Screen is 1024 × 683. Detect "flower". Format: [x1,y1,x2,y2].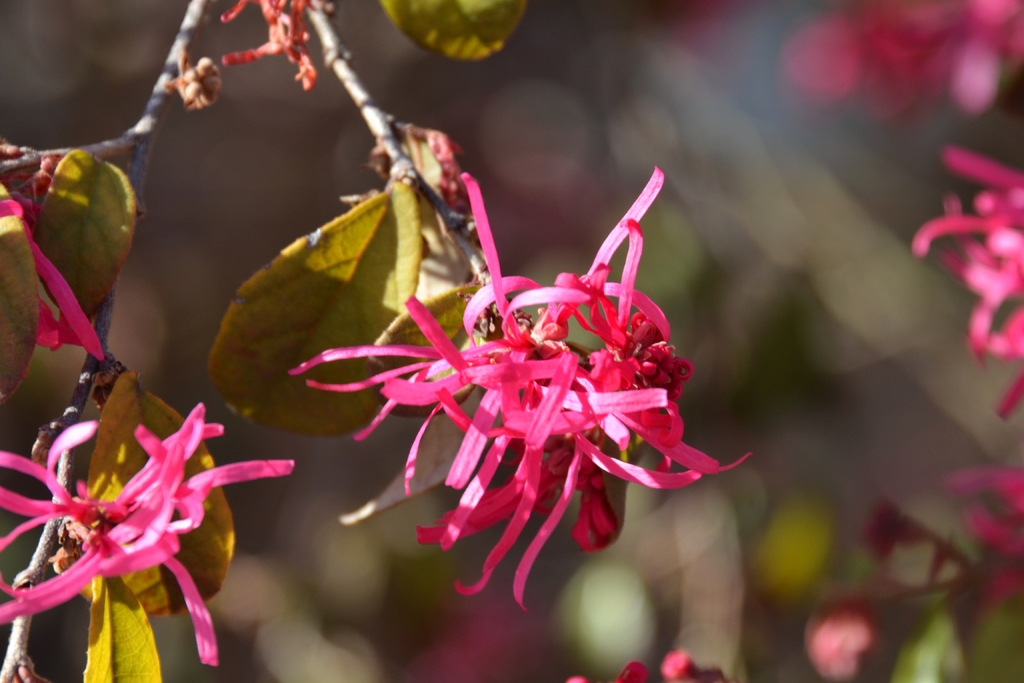
[904,132,1023,421].
